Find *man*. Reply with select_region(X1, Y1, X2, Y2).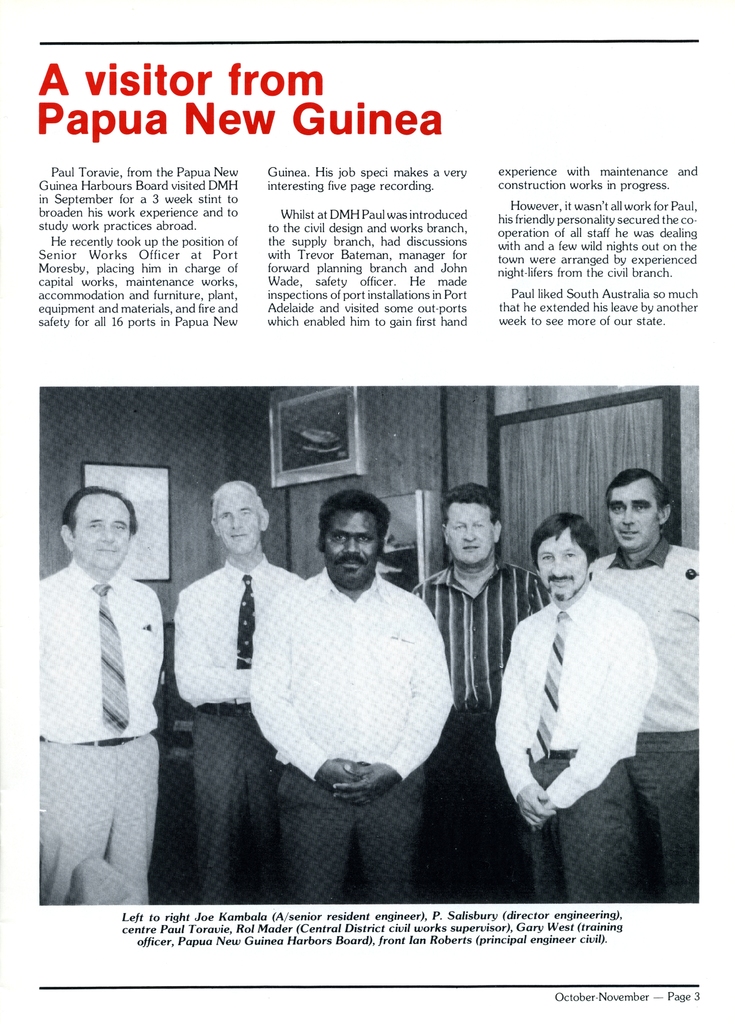
select_region(589, 468, 703, 903).
